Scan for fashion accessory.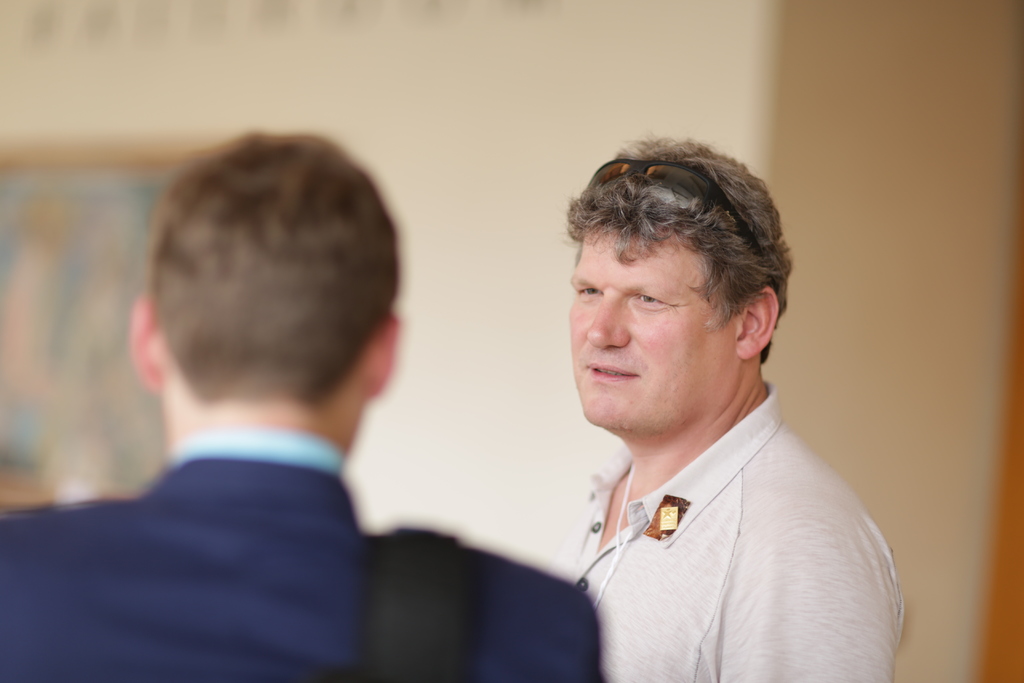
Scan result: bbox=(591, 154, 739, 226).
